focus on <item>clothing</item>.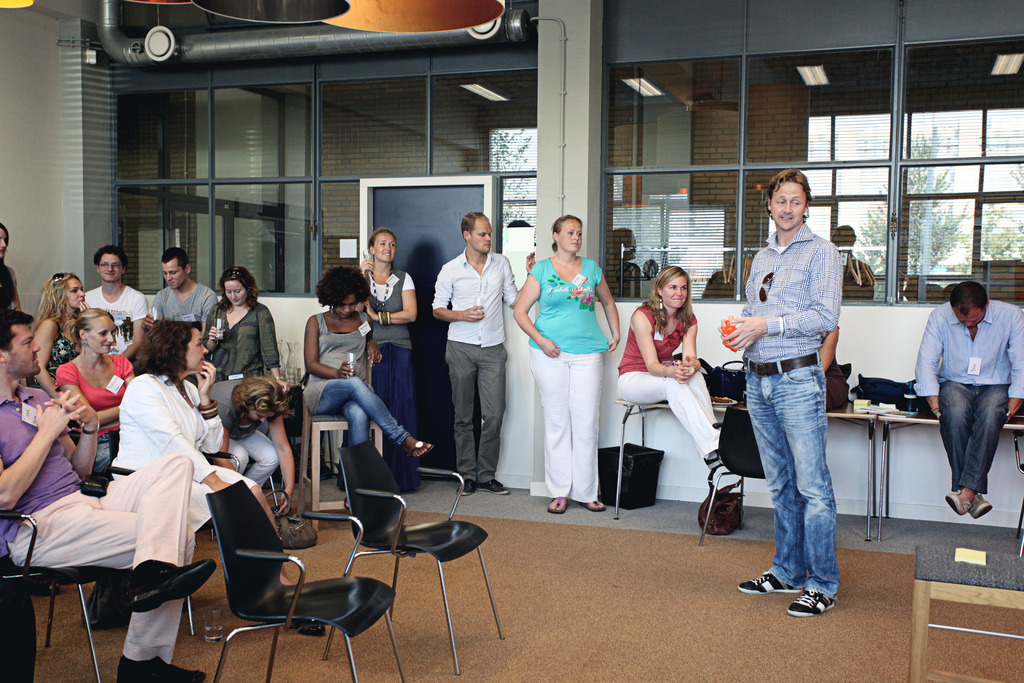
Focused at [left=913, top=304, right=1023, bottom=493].
